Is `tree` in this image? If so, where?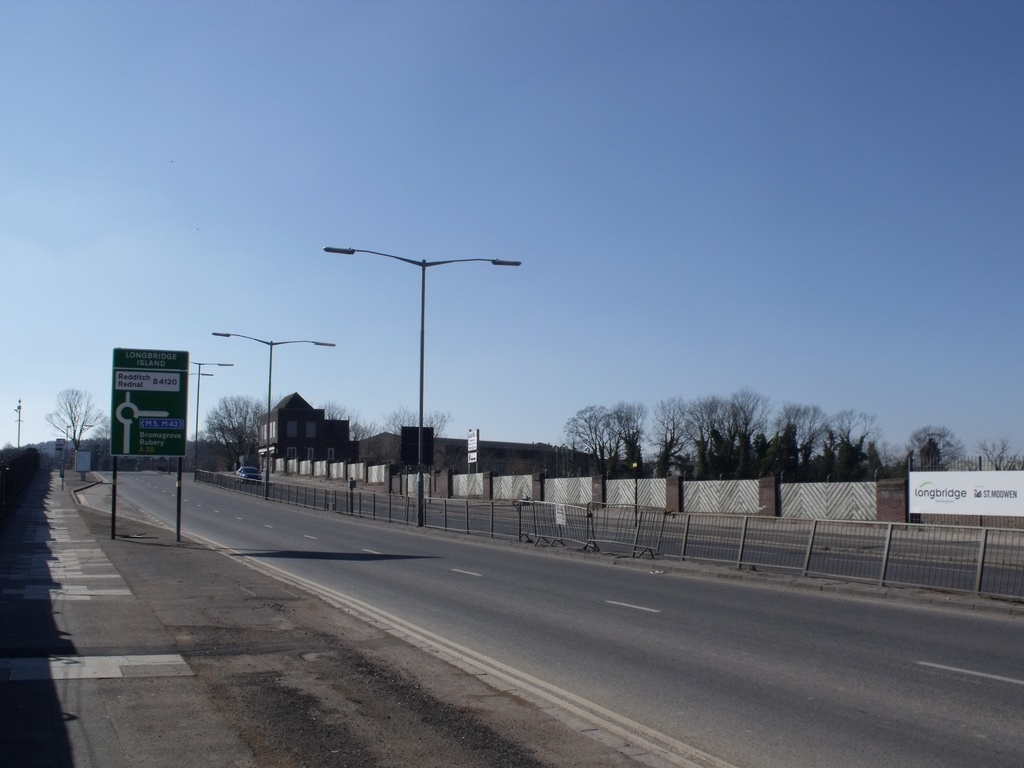
Yes, at locate(691, 396, 731, 479).
